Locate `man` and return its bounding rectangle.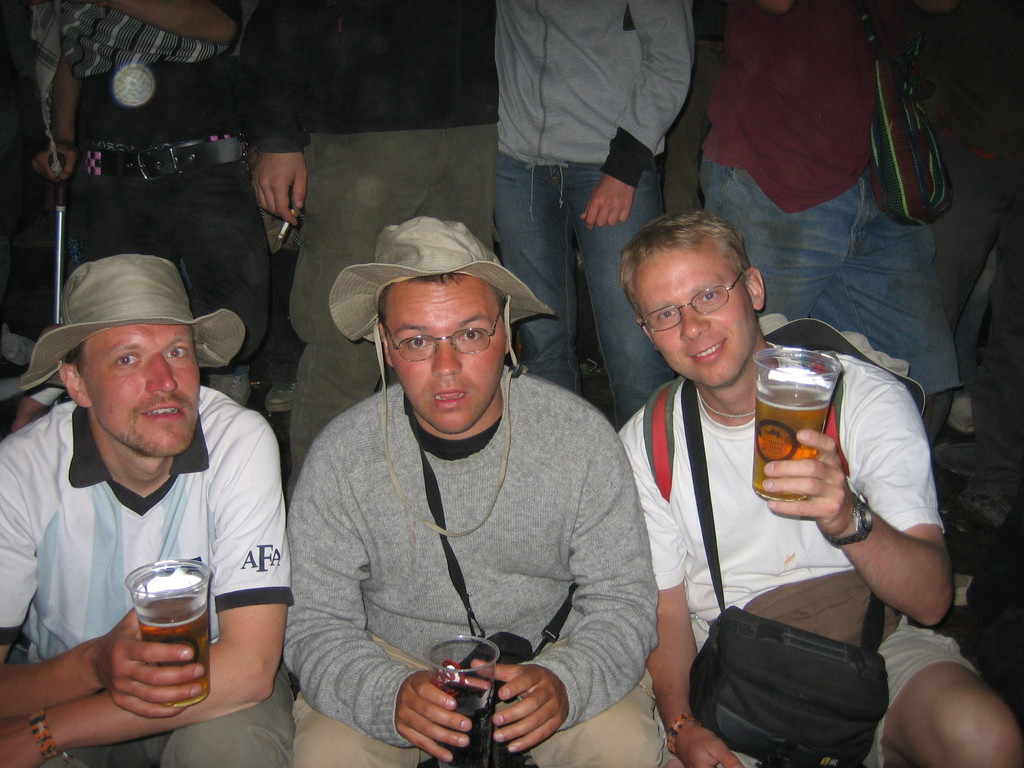
l=225, t=0, r=501, b=506.
